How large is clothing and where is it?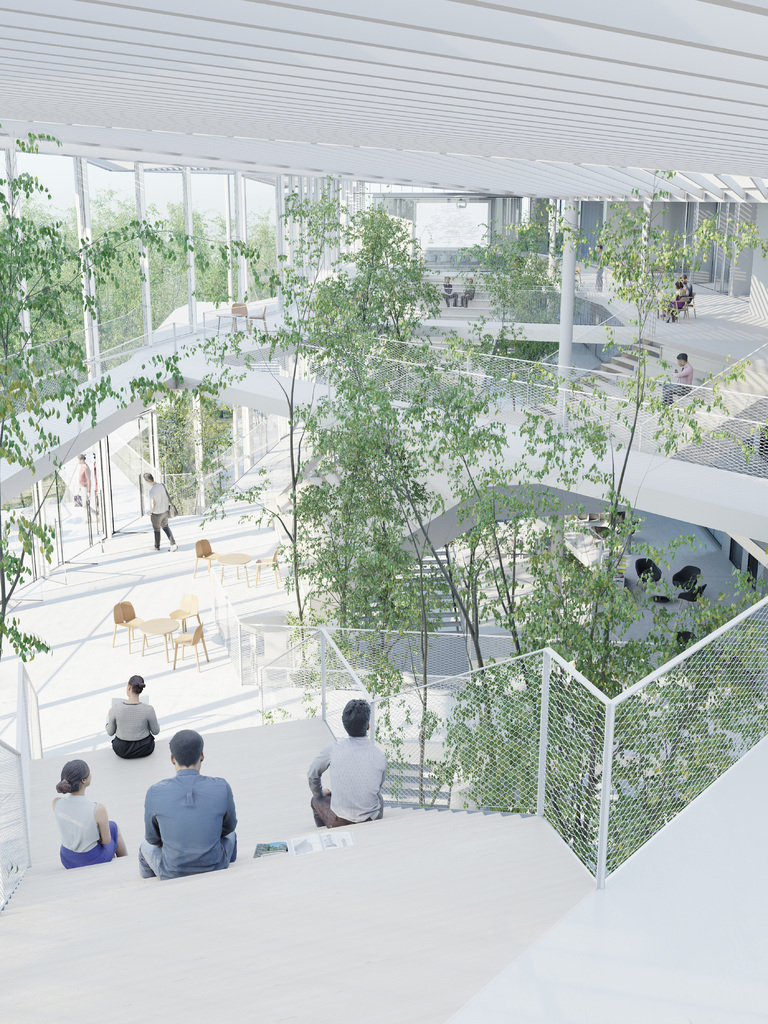
Bounding box: [x1=104, y1=700, x2=159, y2=760].
